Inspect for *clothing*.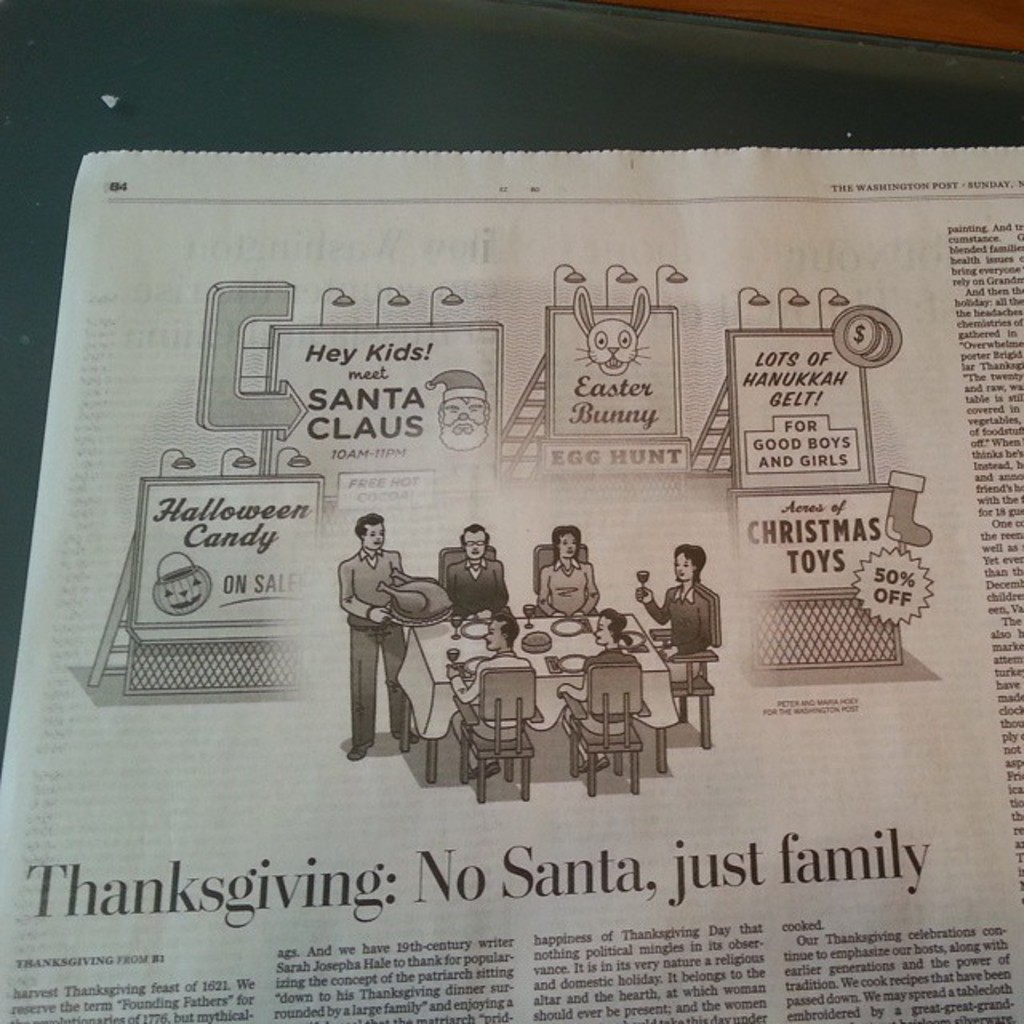
Inspection: 346,550,405,629.
